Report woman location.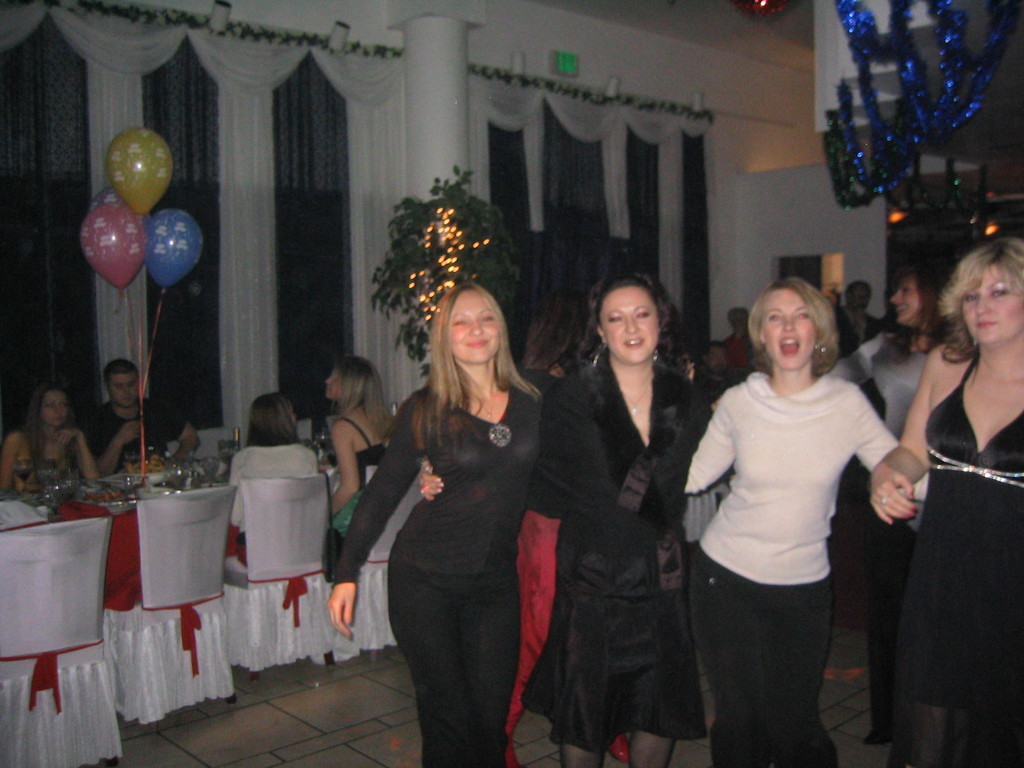
Report: bbox(2, 380, 93, 503).
